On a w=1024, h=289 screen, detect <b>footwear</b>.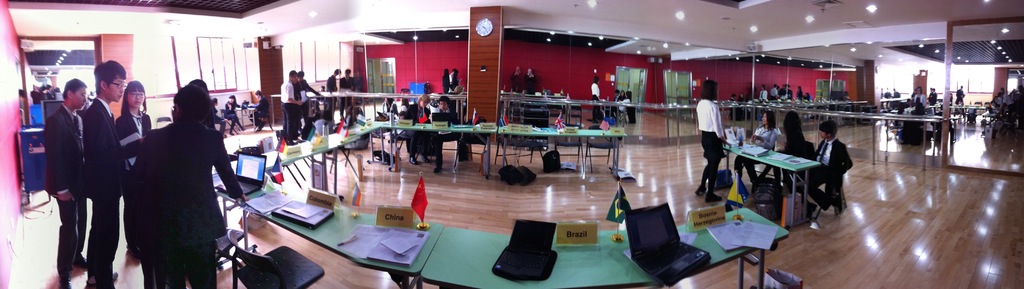
<region>694, 185, 705, 194</region>.
